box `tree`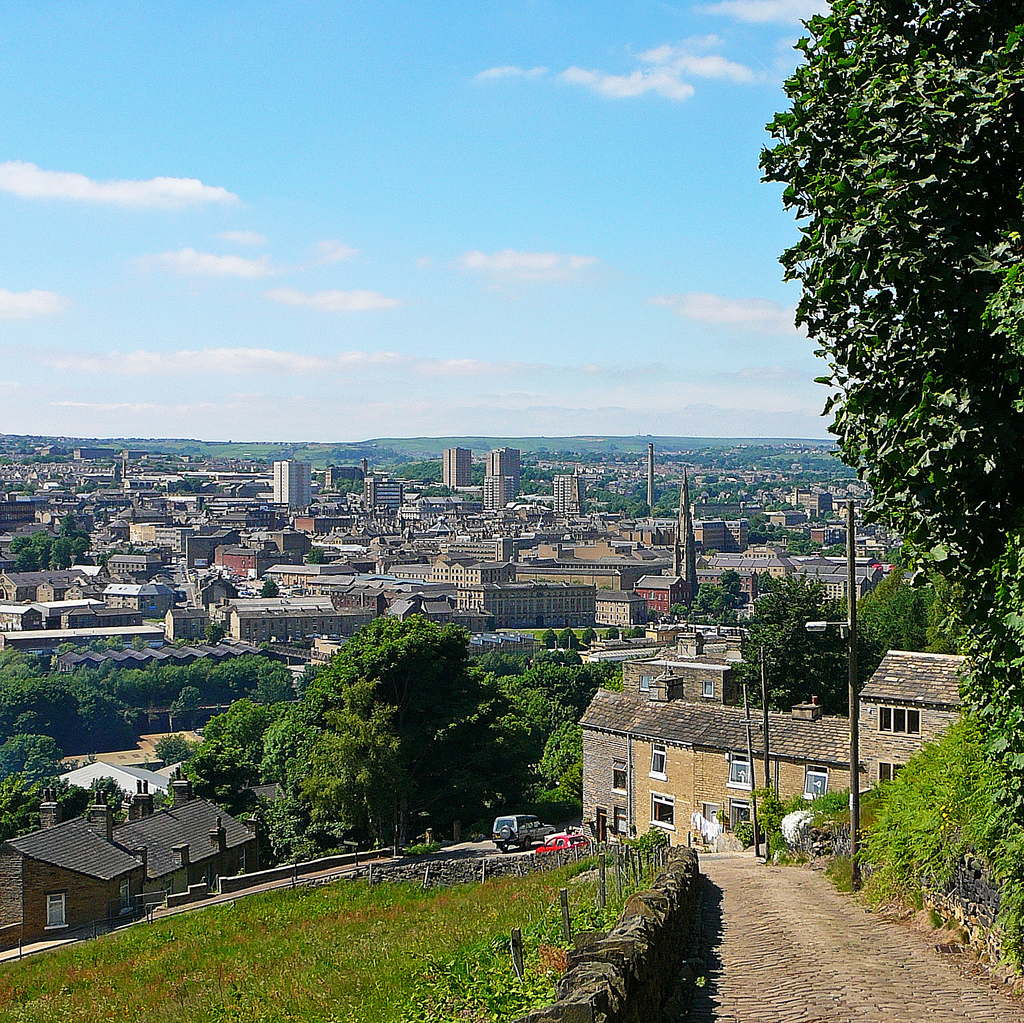
bbox(922, 550, 965, 662)
